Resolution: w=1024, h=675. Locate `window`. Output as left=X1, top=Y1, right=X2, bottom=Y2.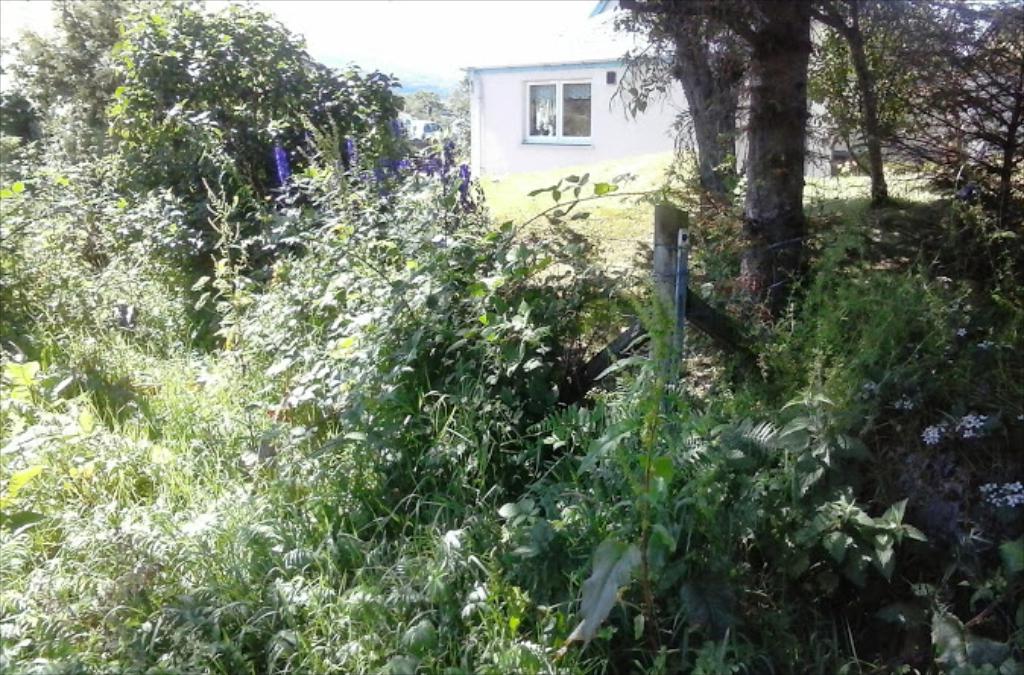
left=520, top=81, right=594, bottom=152.
